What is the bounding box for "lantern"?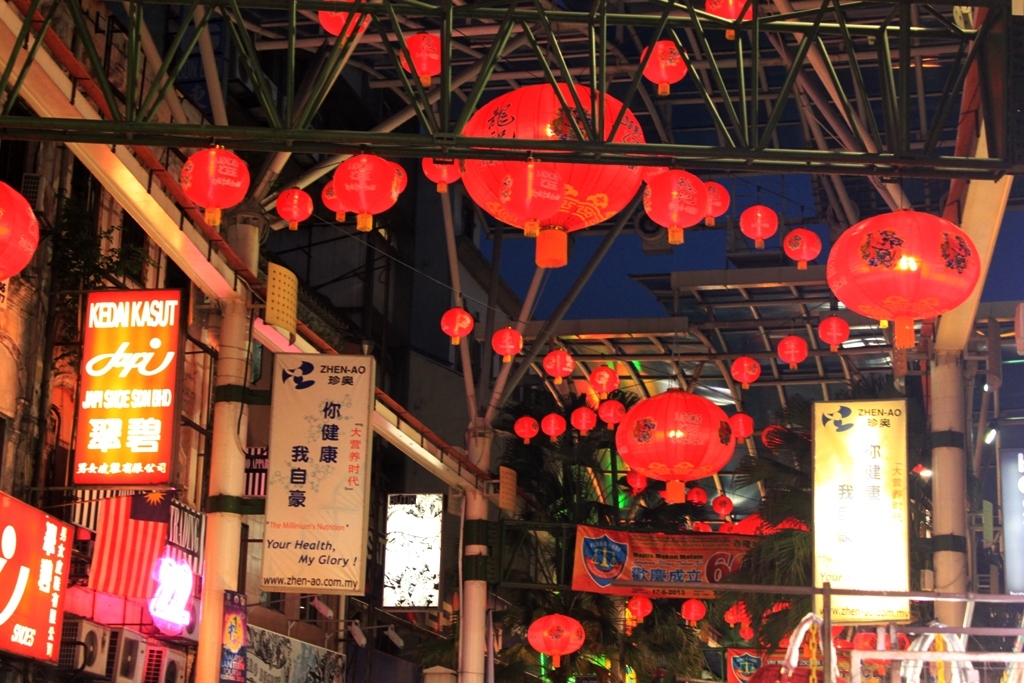
[left=821, top=201, right=981, bottom=343].
